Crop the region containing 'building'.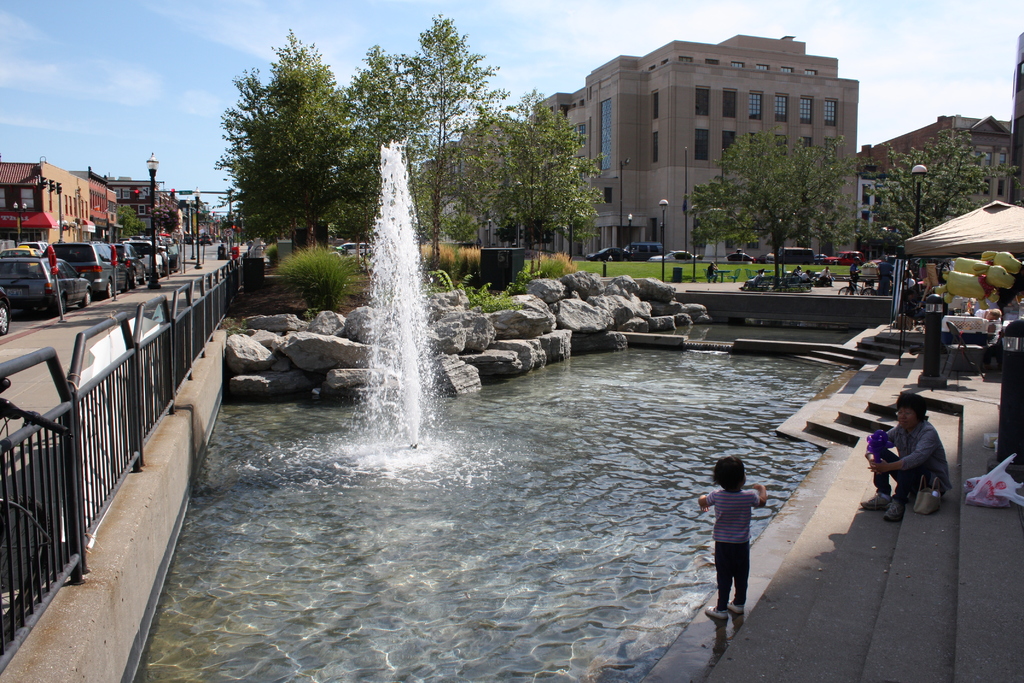
Crop region: Rect(857, 114, 1021, 263).
